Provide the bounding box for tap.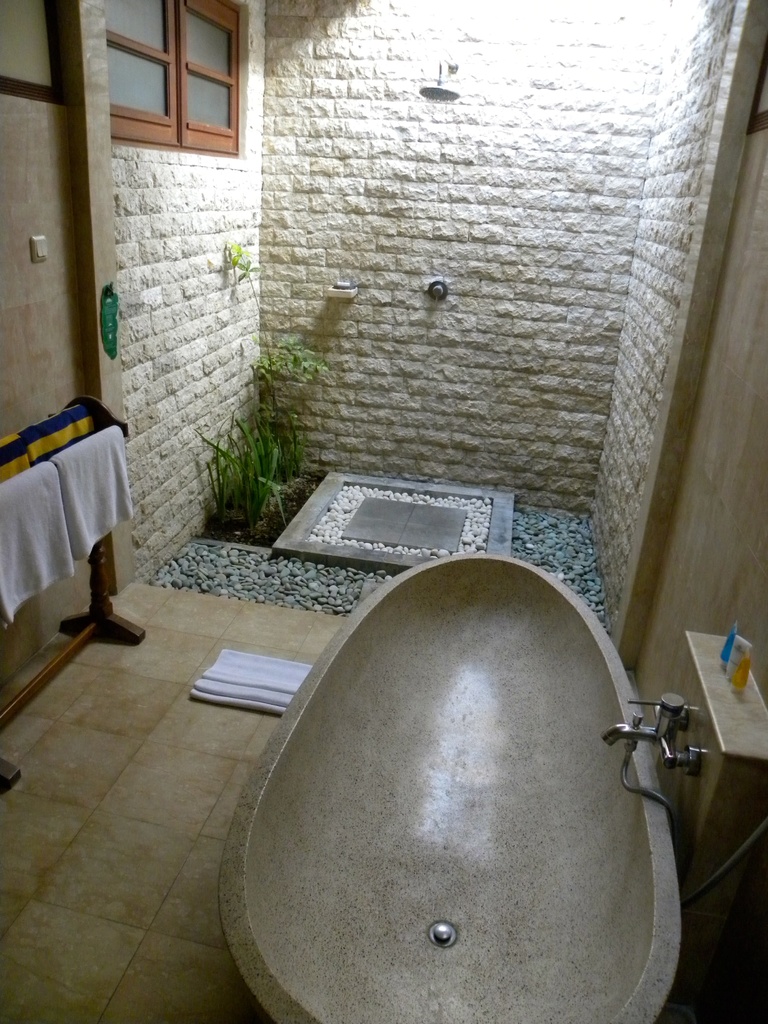
x1=602, y1=694, x2=689, y2=751.
